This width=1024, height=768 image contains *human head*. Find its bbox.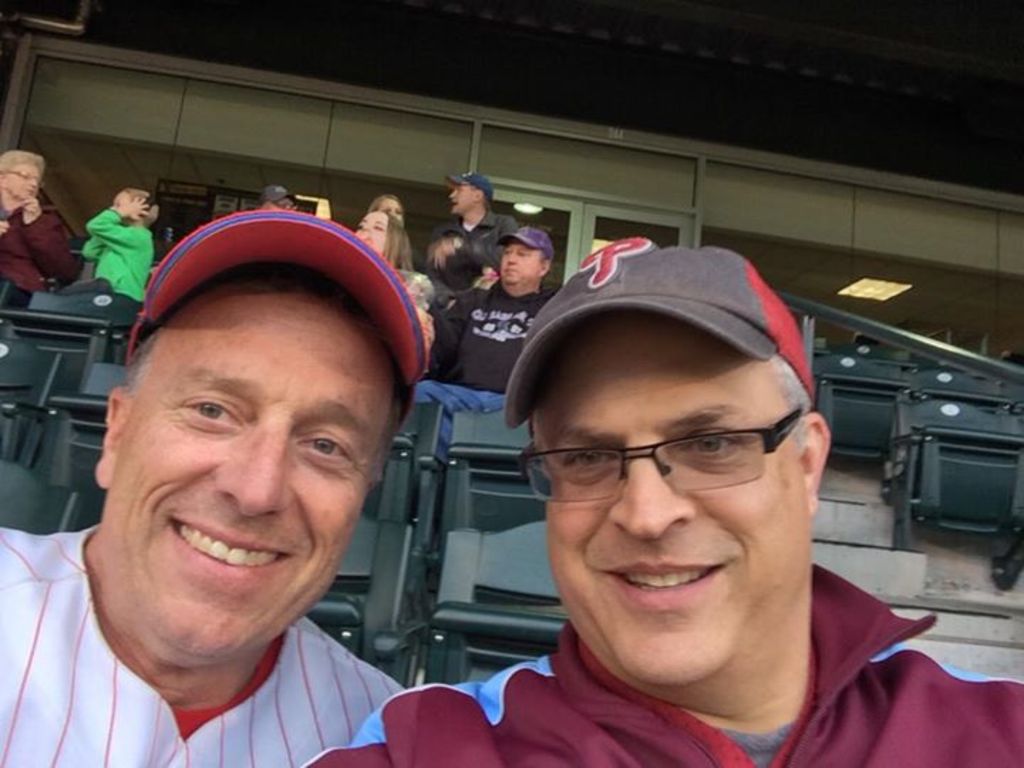
{"x1": 540, "y1": 246, "x2": 832, "y2": 681}.
